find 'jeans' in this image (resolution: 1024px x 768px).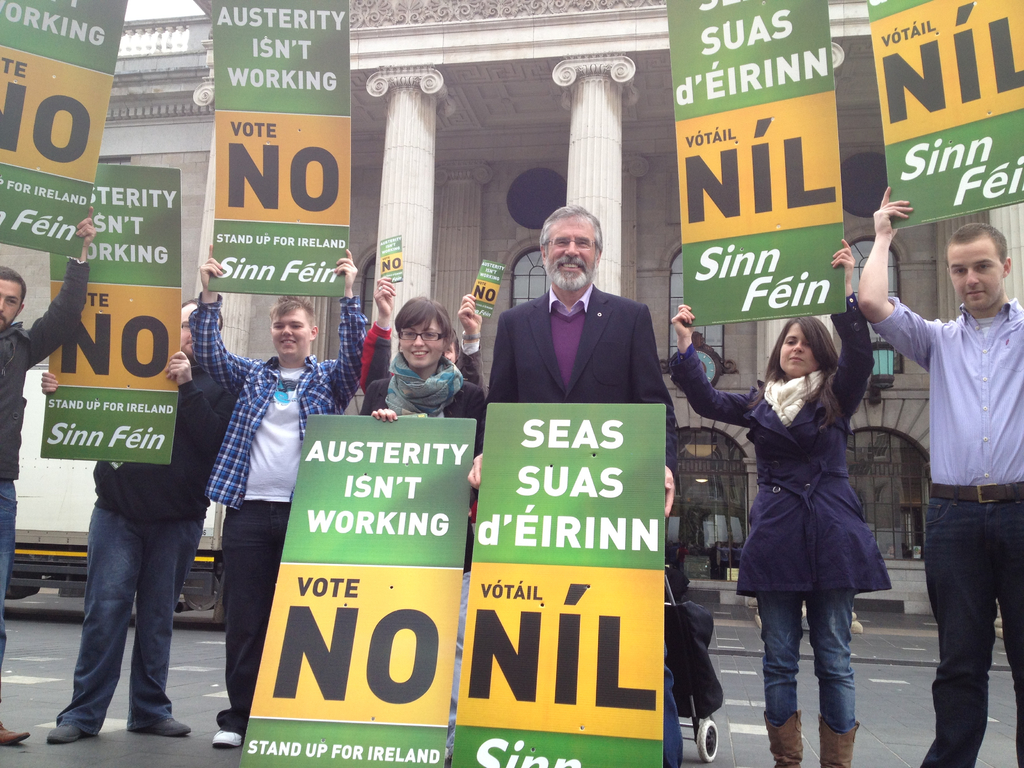
(x1=756, y1=590, x2=856, y2=732).
